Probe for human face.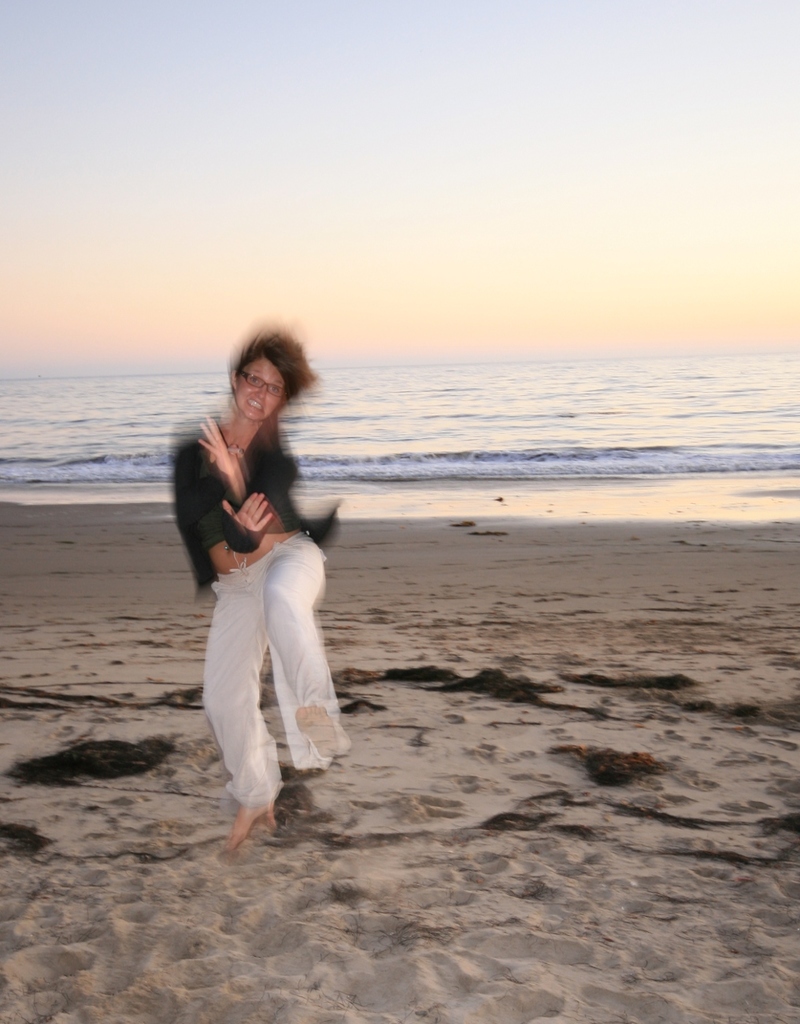
Probe result: bbox=[237, 364, 280, 415].
